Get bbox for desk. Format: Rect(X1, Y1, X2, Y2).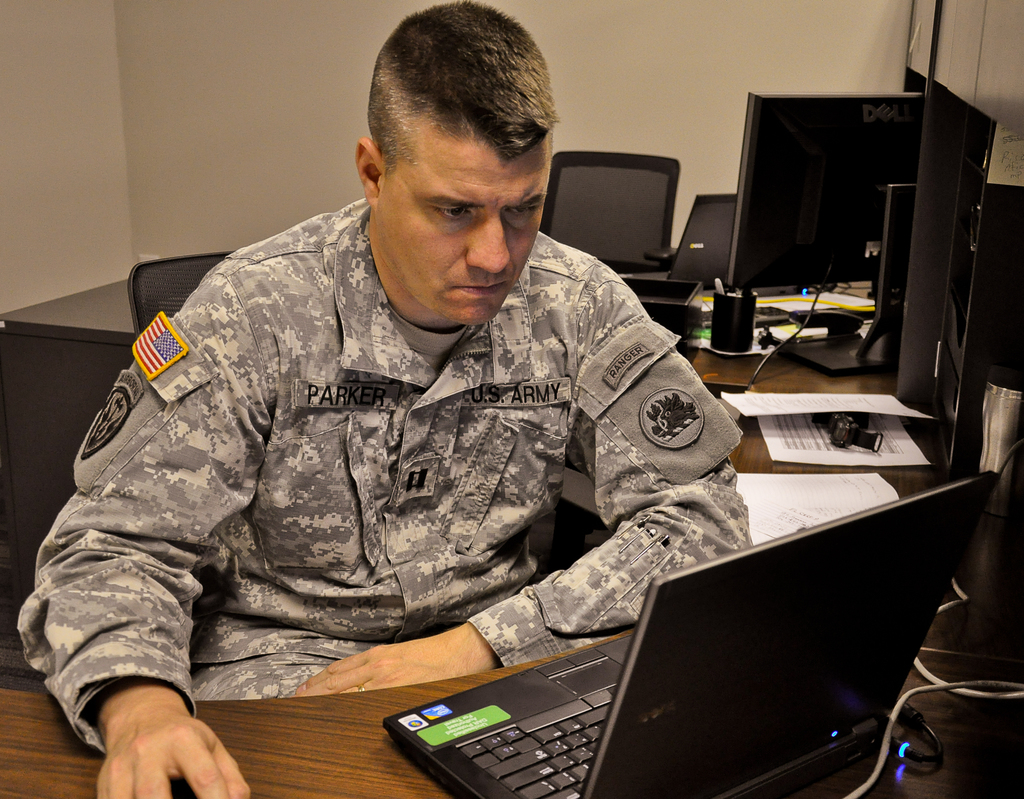
Rect(583, 436, 1023, 795).
